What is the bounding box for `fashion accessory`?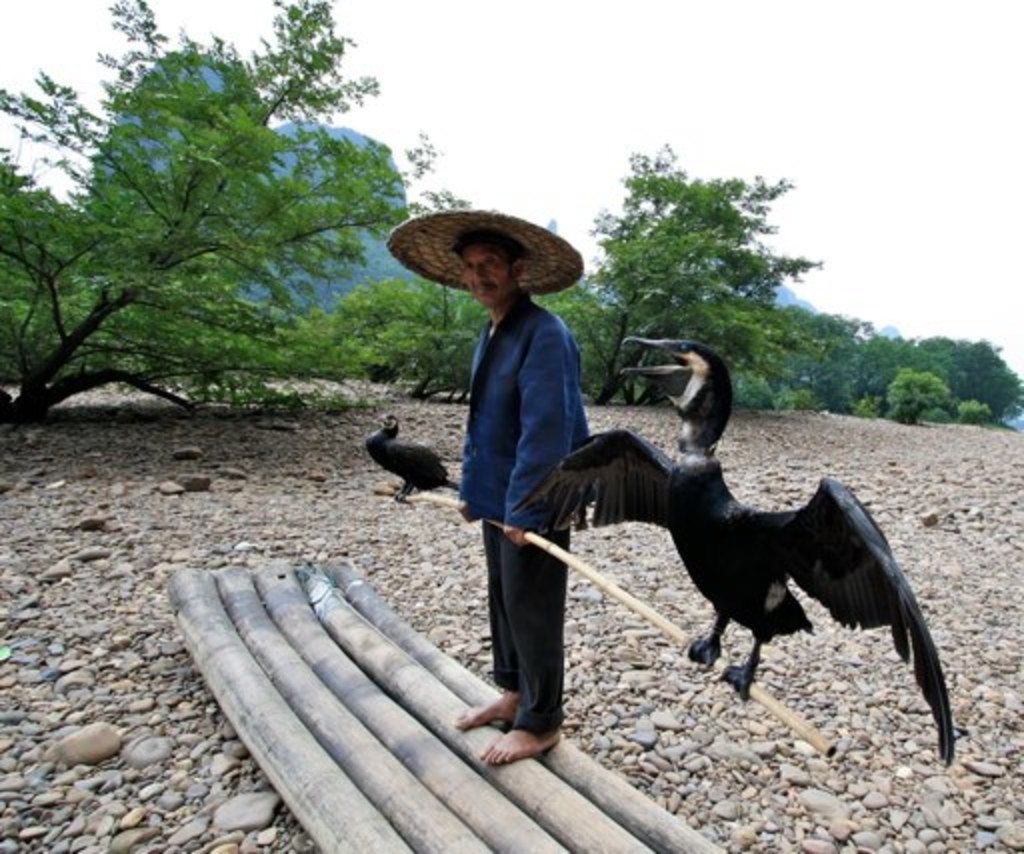
[382,208,578,300].
